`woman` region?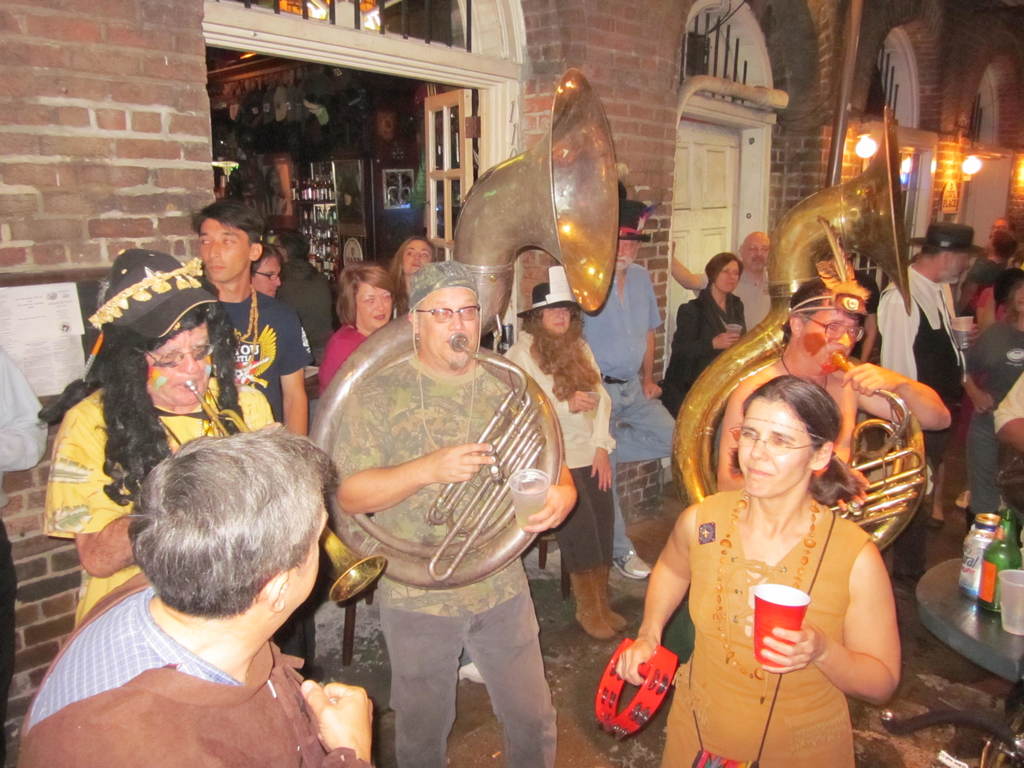
detection(504, 283, 643, 643)
